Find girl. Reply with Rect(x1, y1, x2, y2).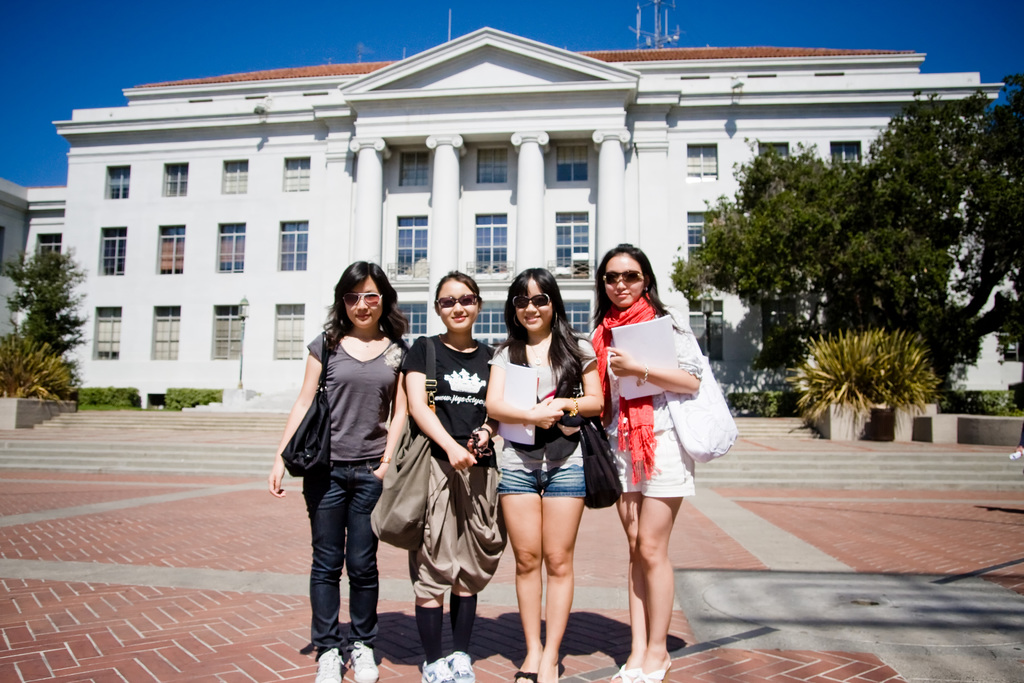
Rect(484, 268, 604, 682).
